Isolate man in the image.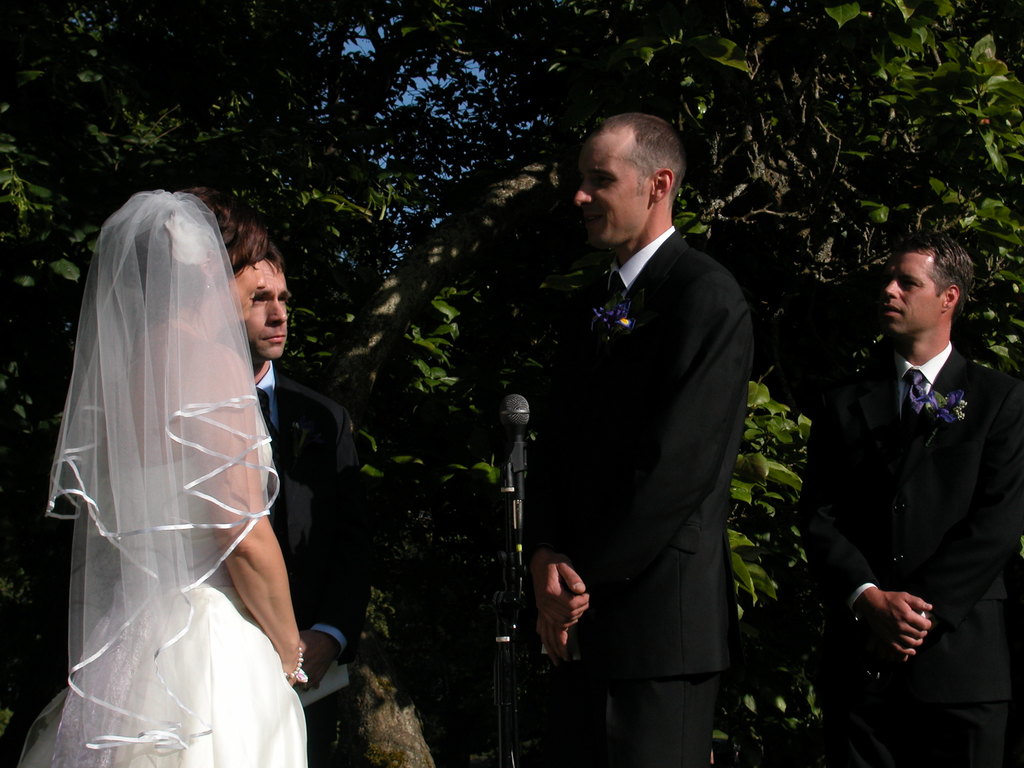
Isolated region: <bbox>244, 241, 374, 767</bbox>.
